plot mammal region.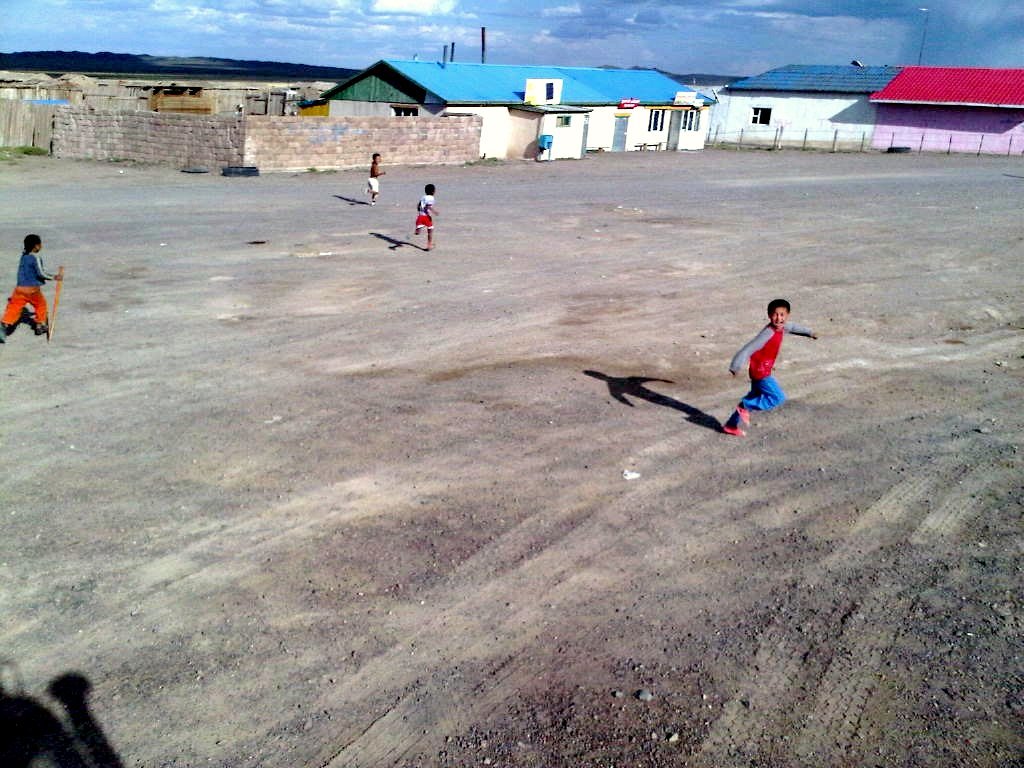
Plotted at [left=0, top=231, right=68, bottom=346].
